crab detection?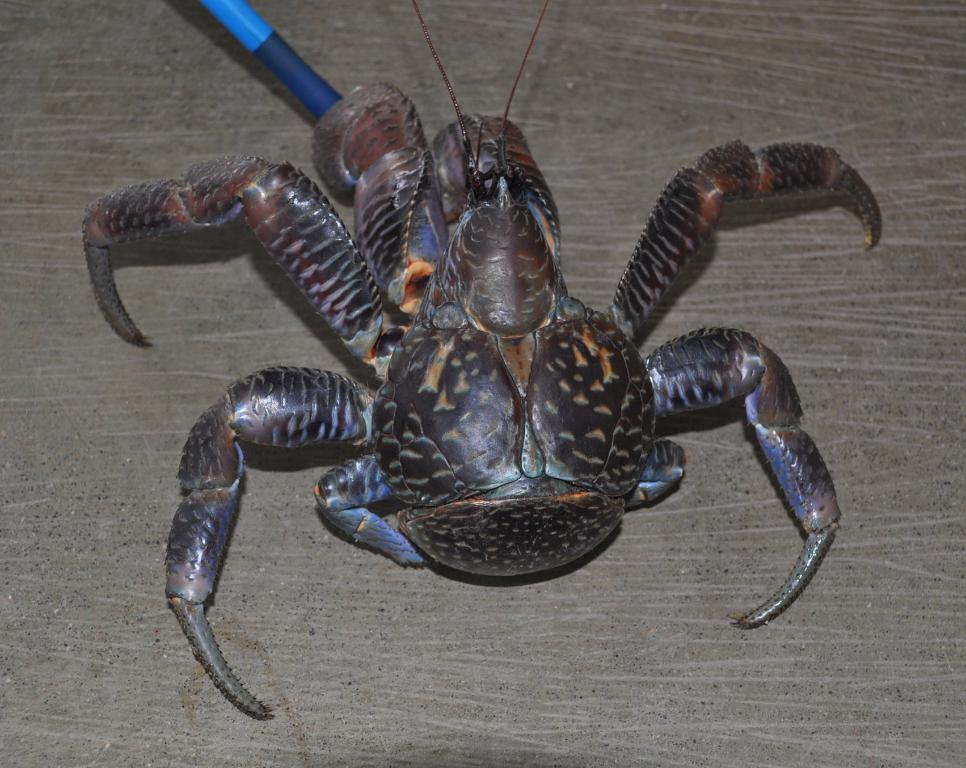
x1=77, y1=0, x2=889, y2=725
